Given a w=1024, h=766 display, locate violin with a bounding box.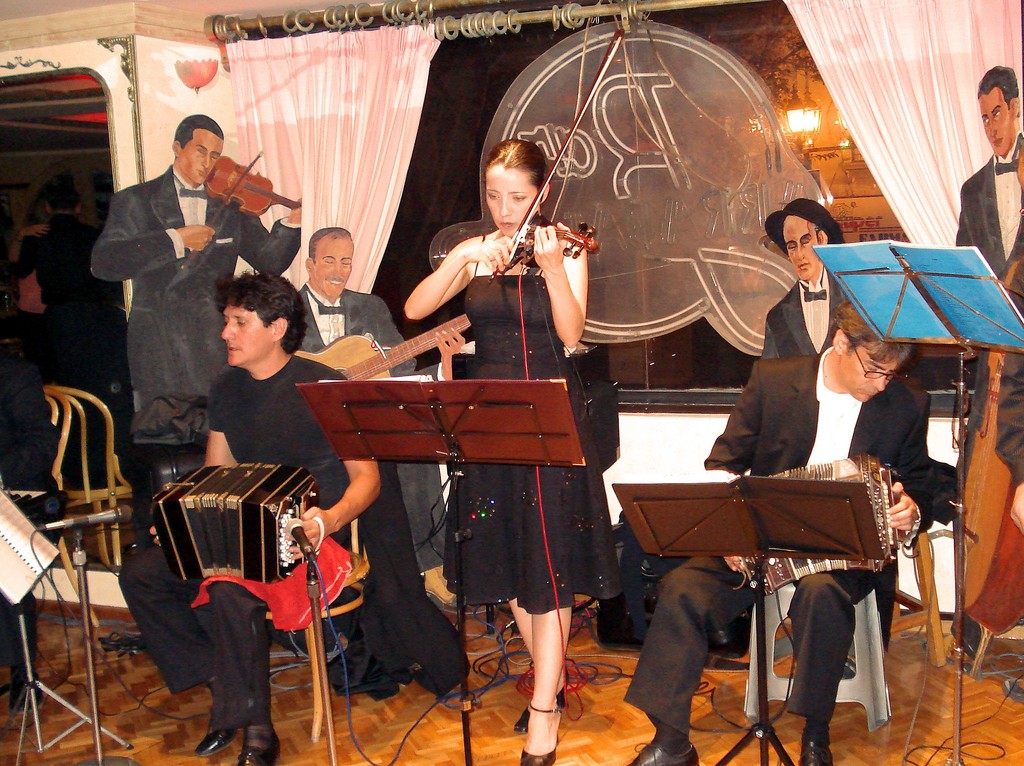
Located: BBox(187, 148, 308, 259).
